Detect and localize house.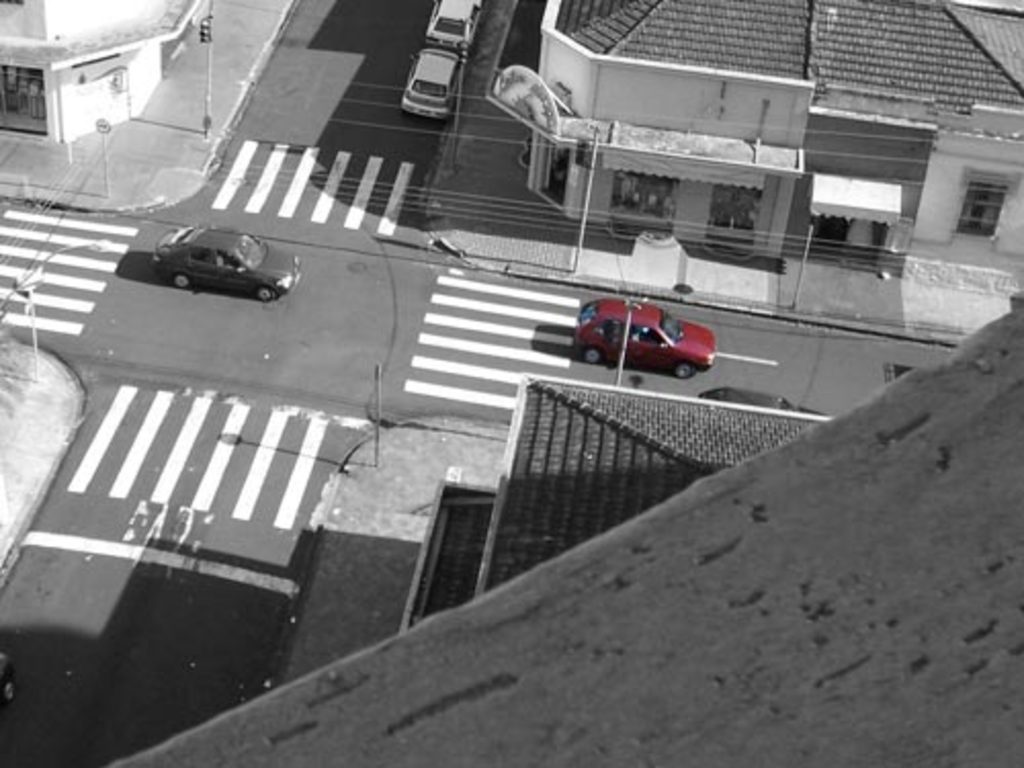
Localized at 0 0 195 141.
